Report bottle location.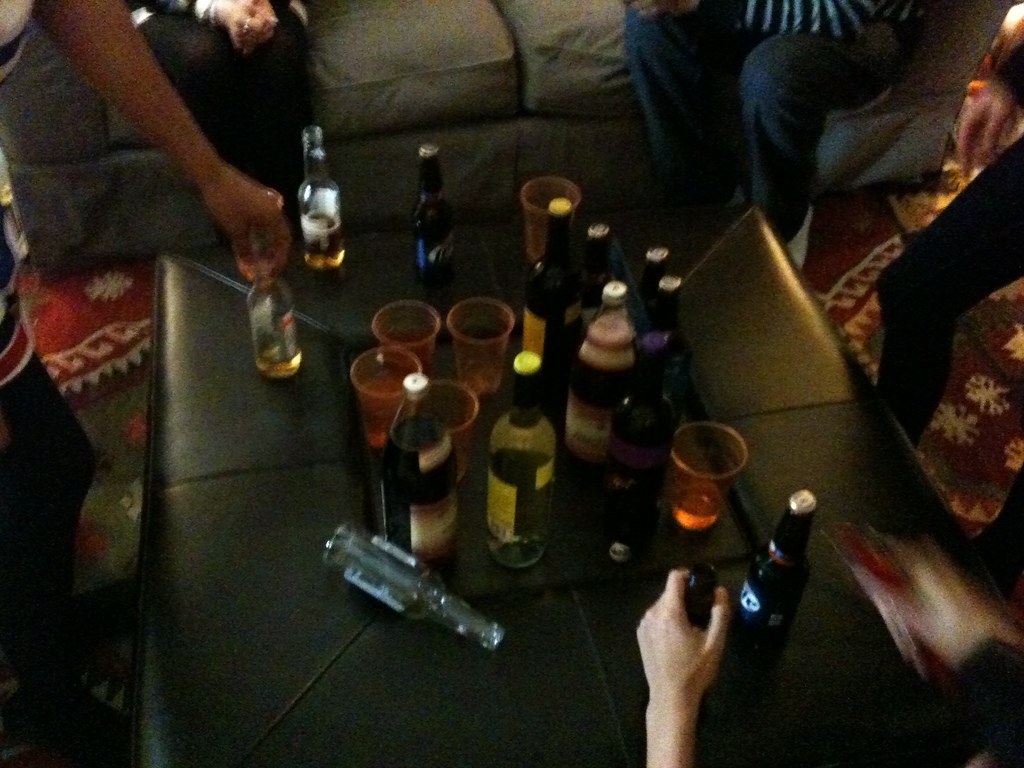
Report: BBox(377, 371, 465, 570).
